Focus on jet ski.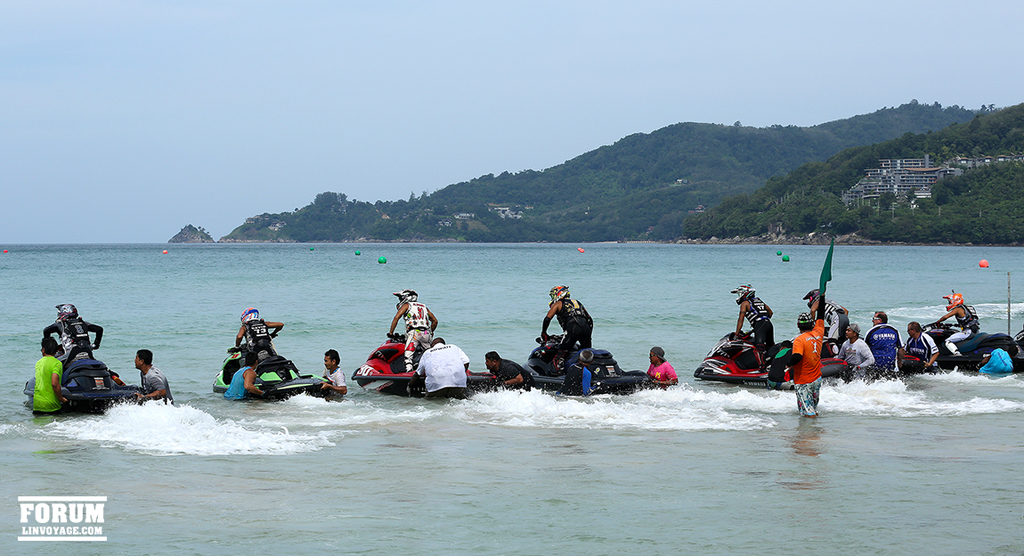
Focused at crop(209, 341, 327, 400).
